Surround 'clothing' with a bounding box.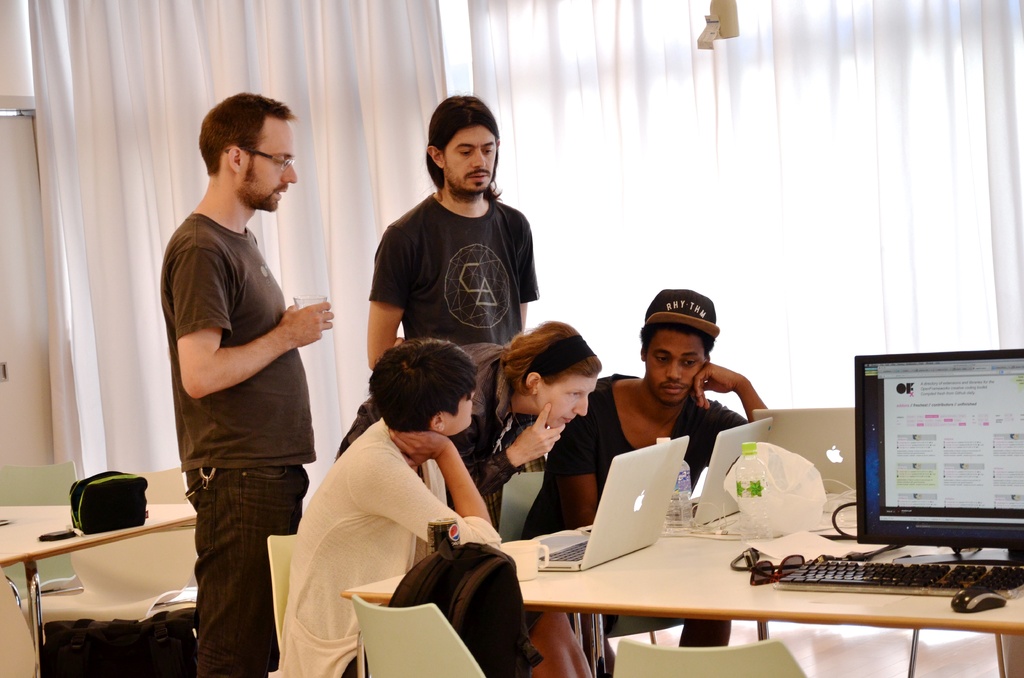
531/373/739/535.
